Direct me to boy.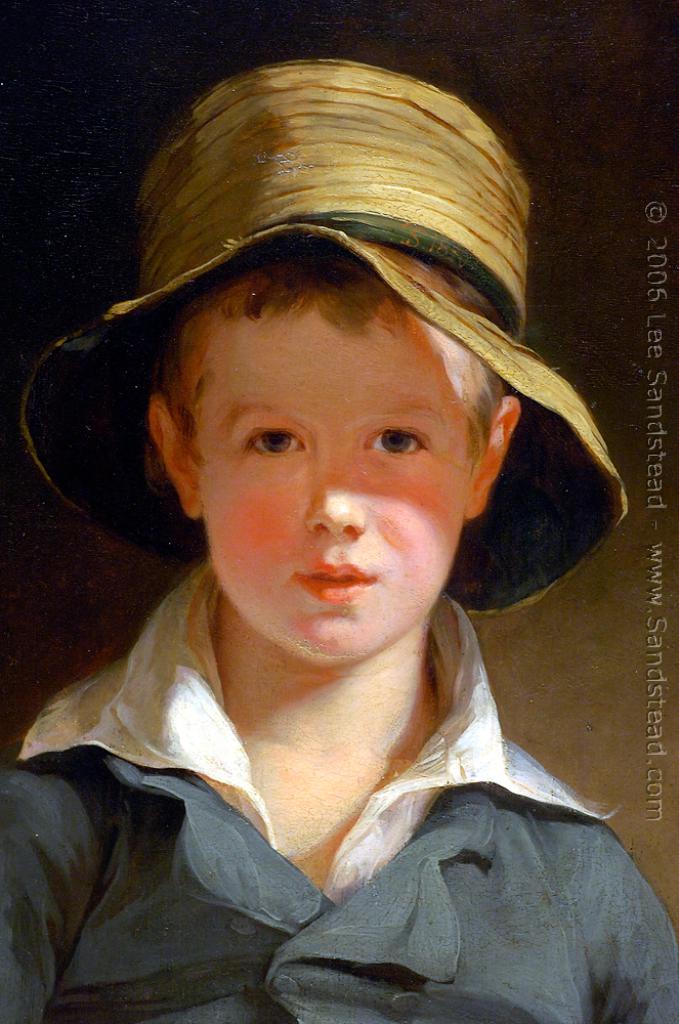
Direction: bbox=(0, 58, 678, 1023).
